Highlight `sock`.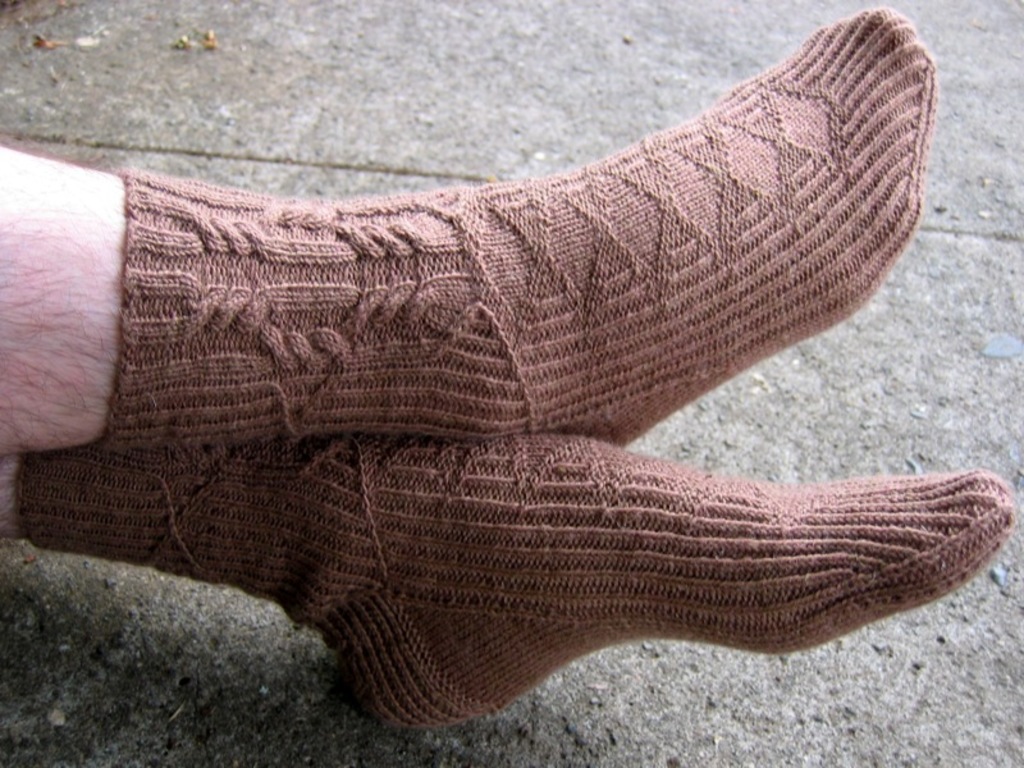
Highlighted region: {"left": 102, "top": 3, "right": 940, "bottom": 453}.
